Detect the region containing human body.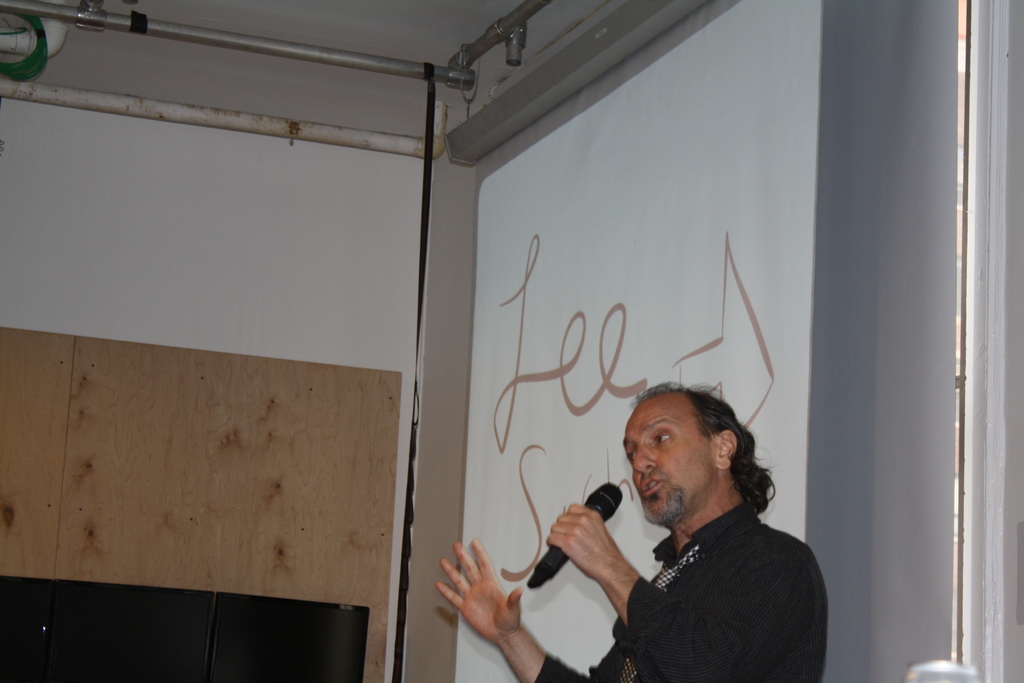
(500, 372, 823, 679).
